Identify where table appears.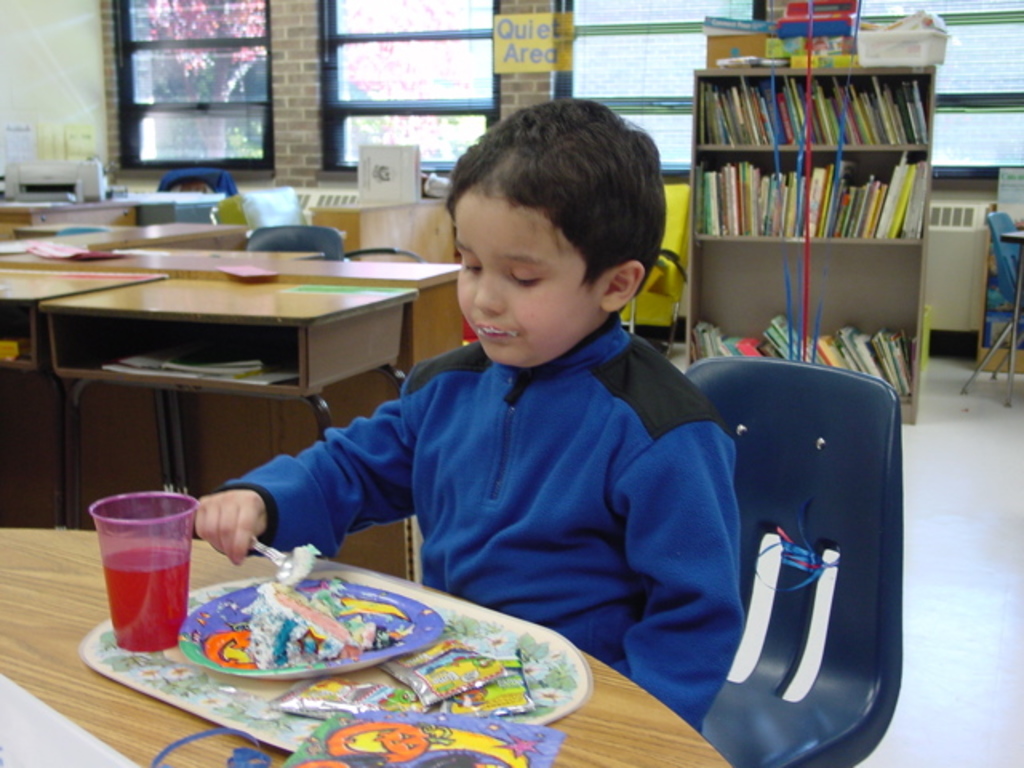
Appears at (left=0, top=256, right=464, bottom=373).
